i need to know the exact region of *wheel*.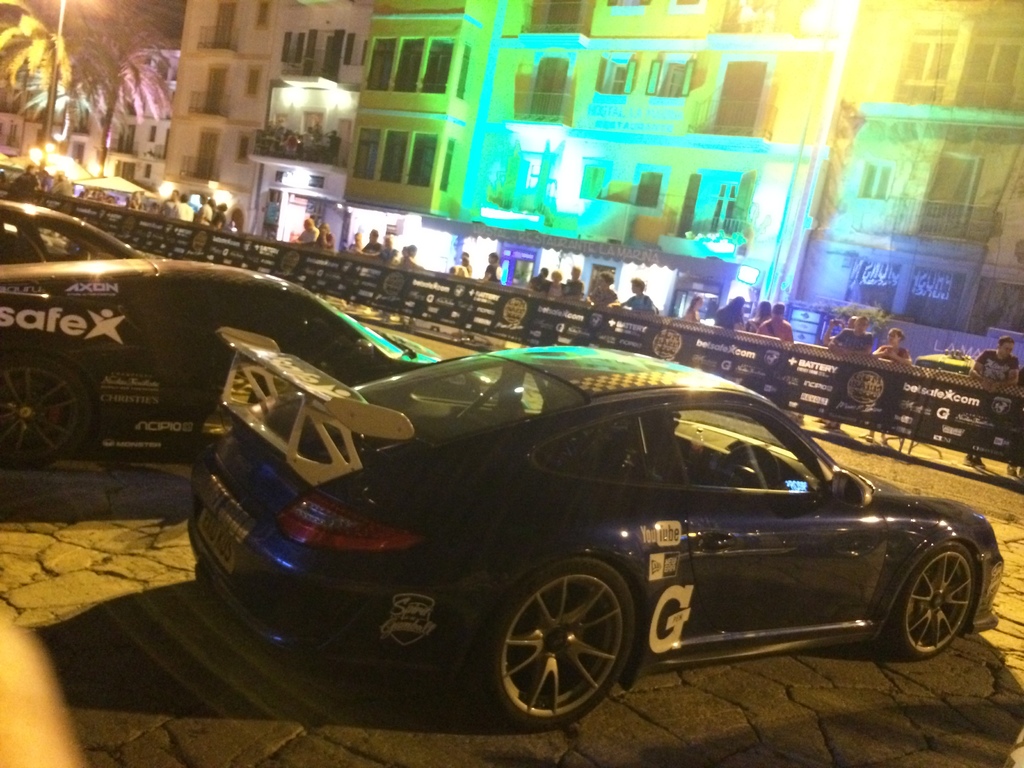
Region: region(1, 352, 88, 472).
